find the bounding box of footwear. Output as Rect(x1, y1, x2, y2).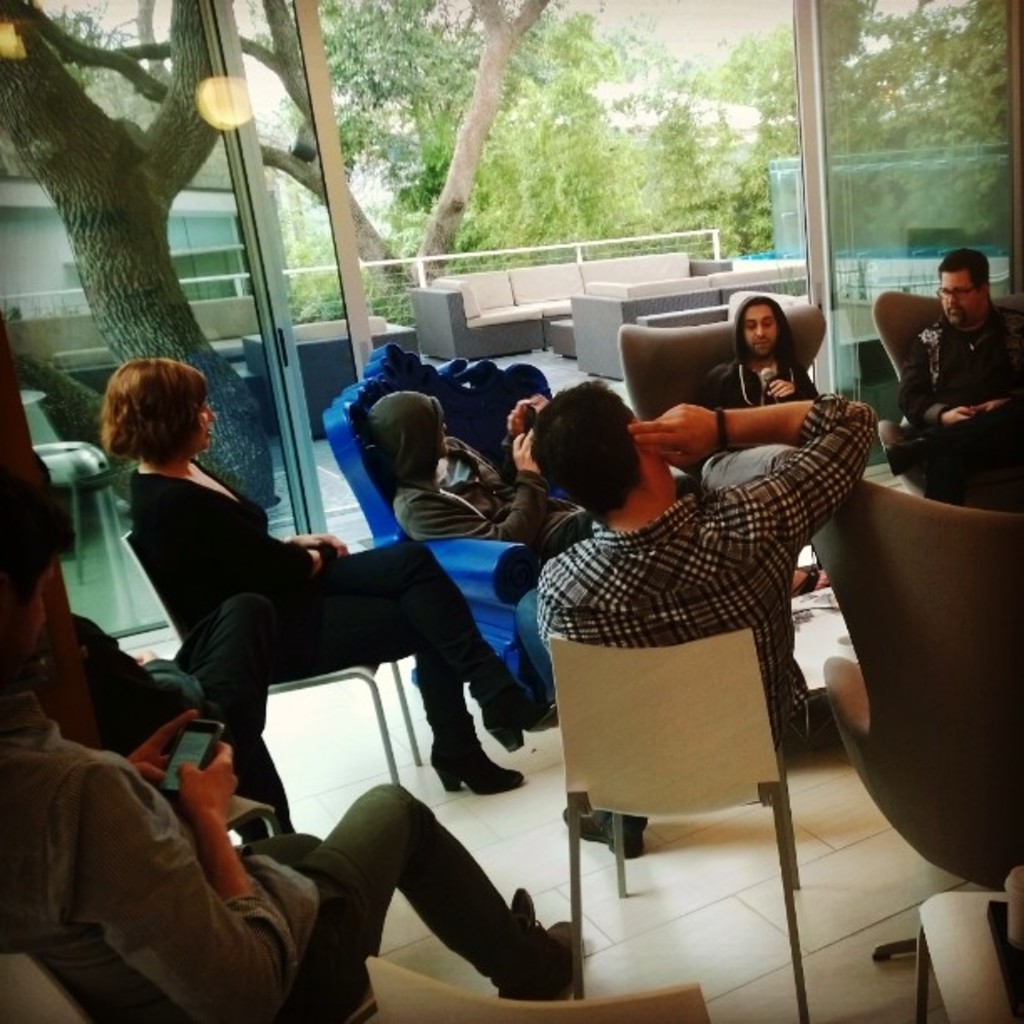
Rect(561, 803, 646, 865).
